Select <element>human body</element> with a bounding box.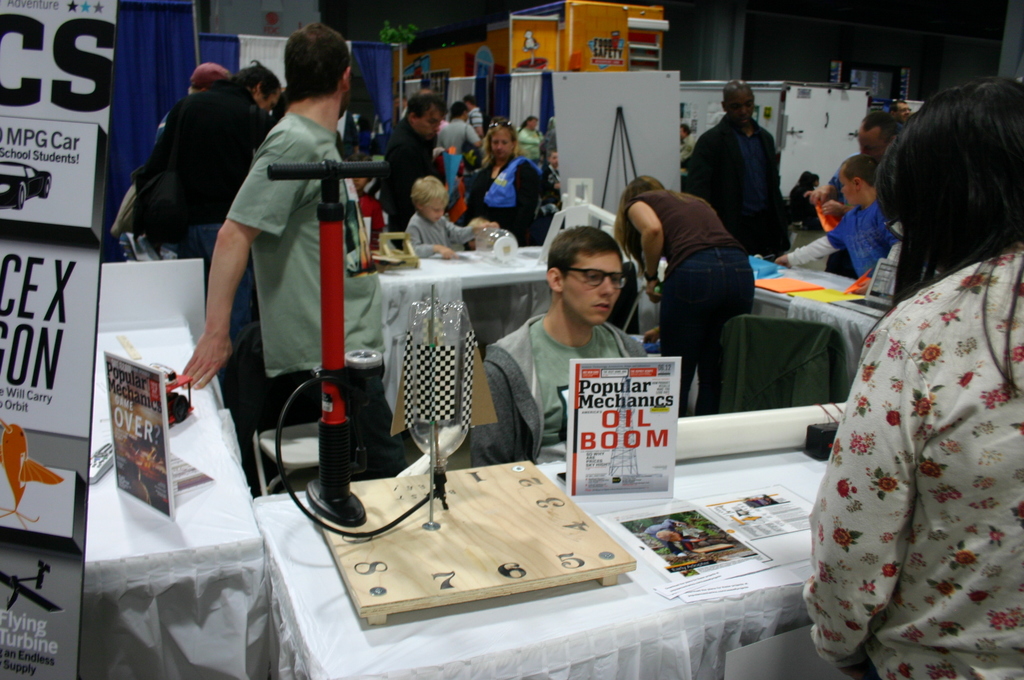
(145, 58, 286, 355).
